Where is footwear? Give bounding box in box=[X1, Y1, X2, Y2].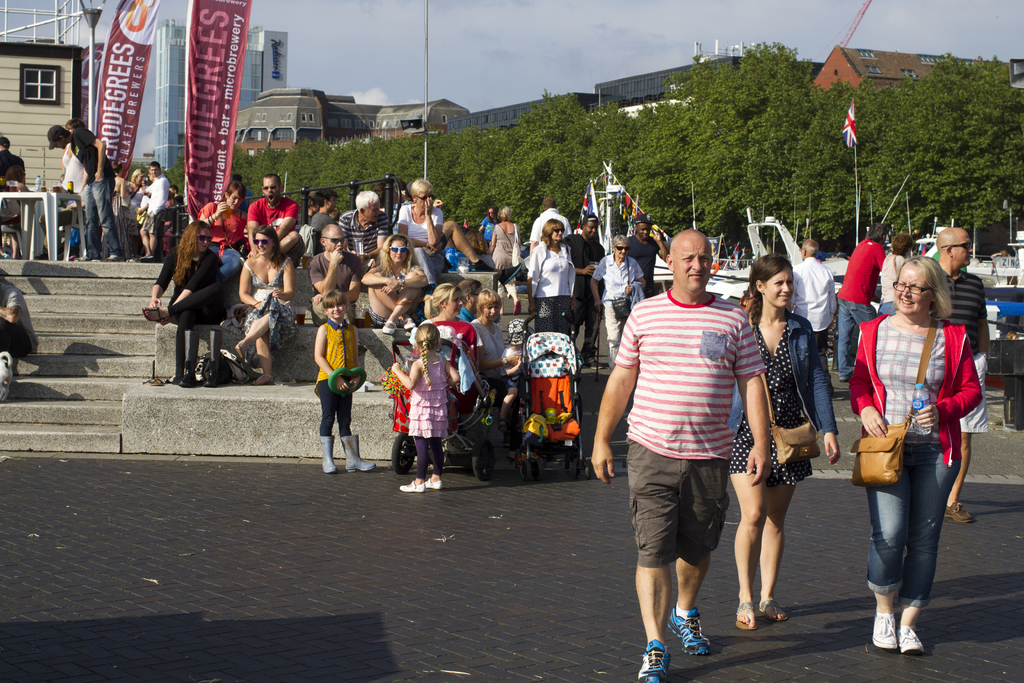
box=[401, 316, 417, 331].
